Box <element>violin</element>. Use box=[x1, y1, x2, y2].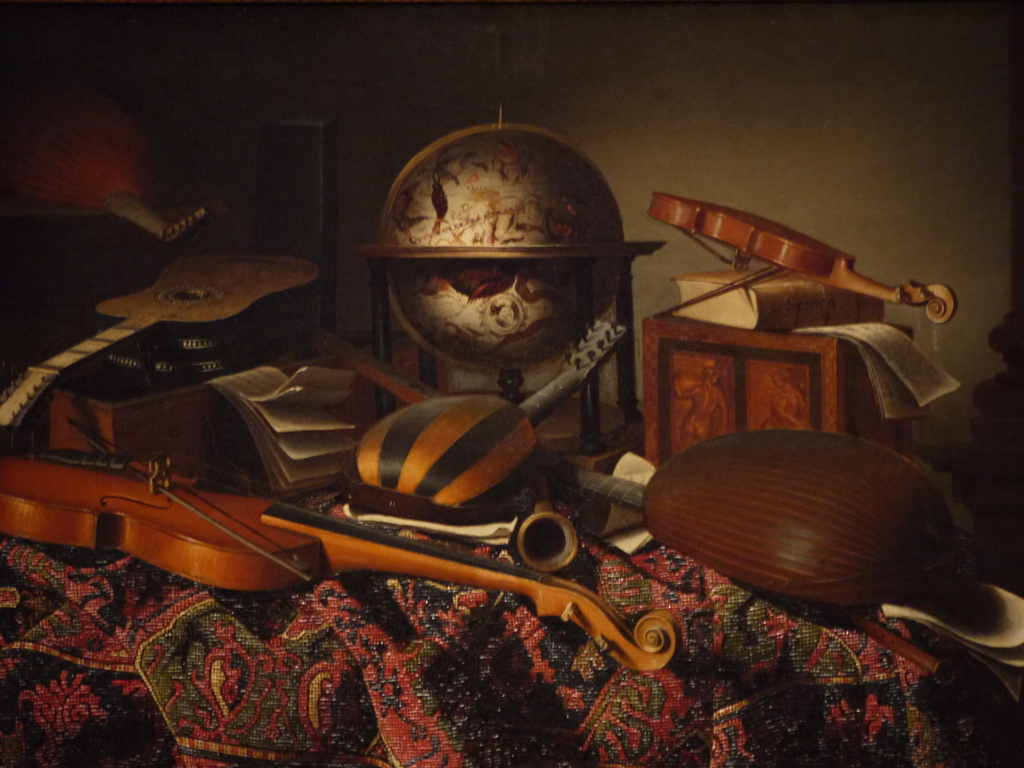
box=[0, 410, 684, 688].
